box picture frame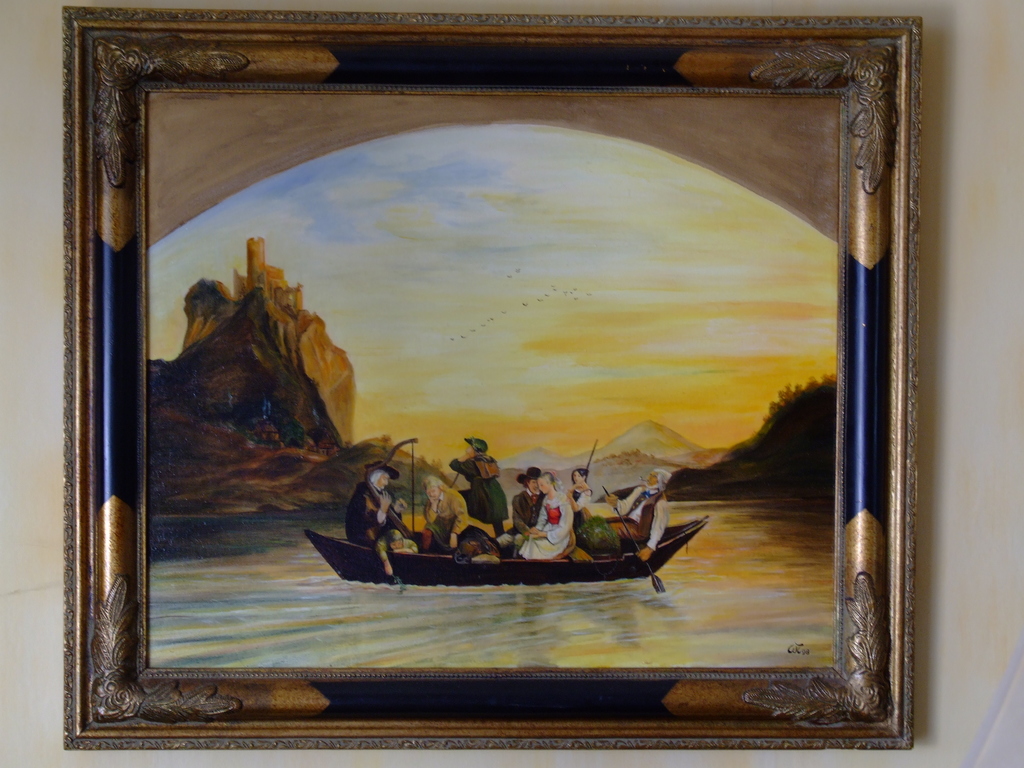
detection(48, 8, 925, 730)
